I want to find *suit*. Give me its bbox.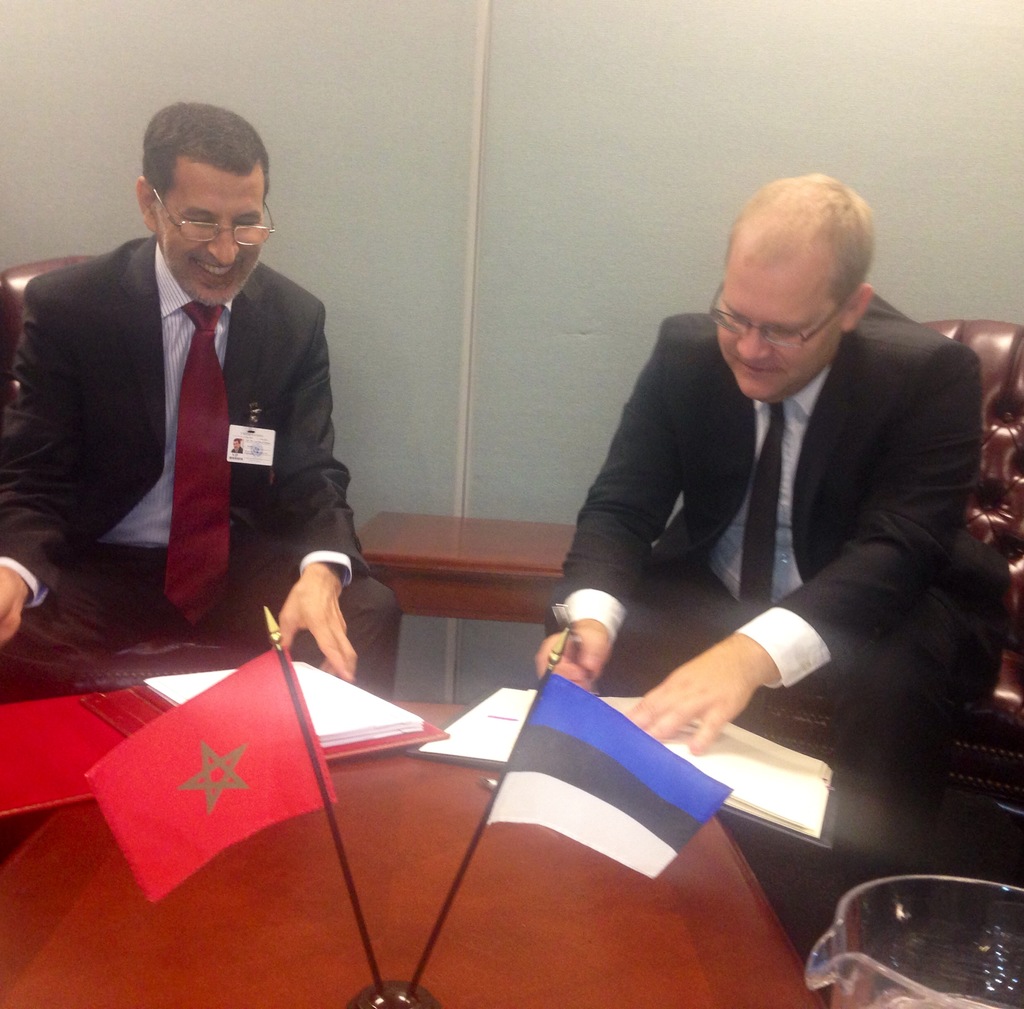
(543, 296, 1005, 951).
